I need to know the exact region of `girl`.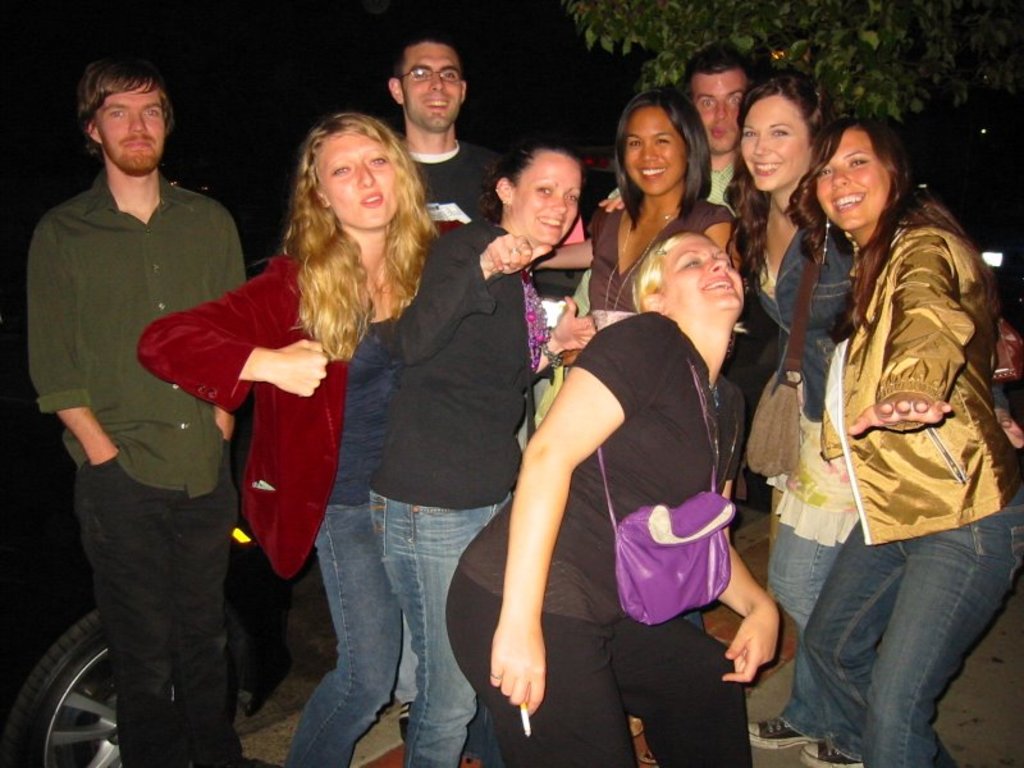
Region: <region>371, 141, 599, 767</region>.
